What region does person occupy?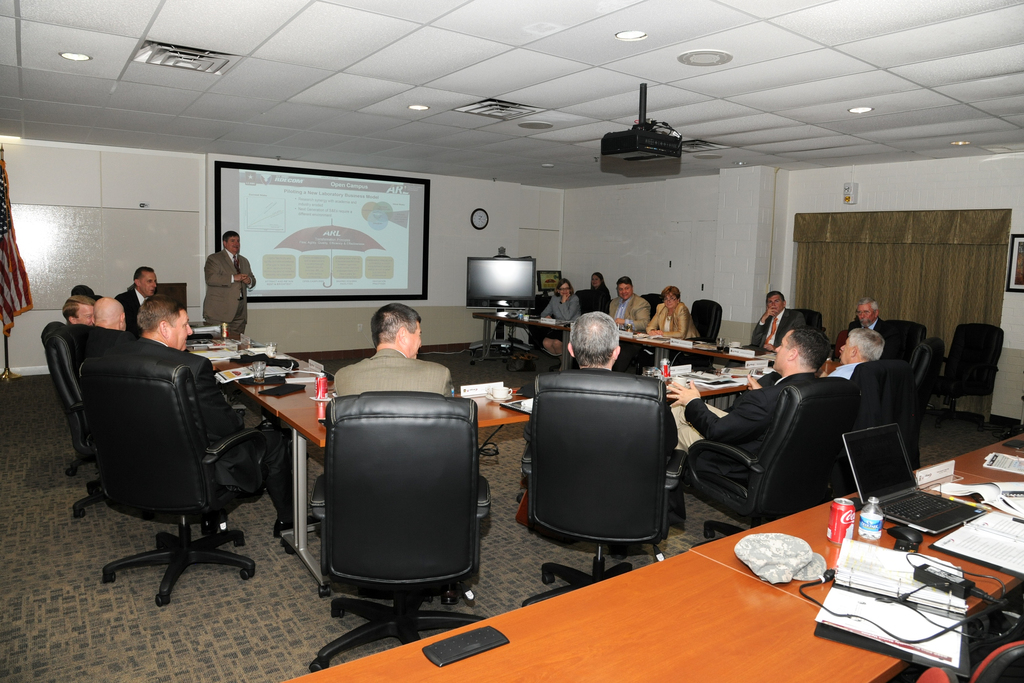
(left=59, top=294, right=93, bottom=327).
